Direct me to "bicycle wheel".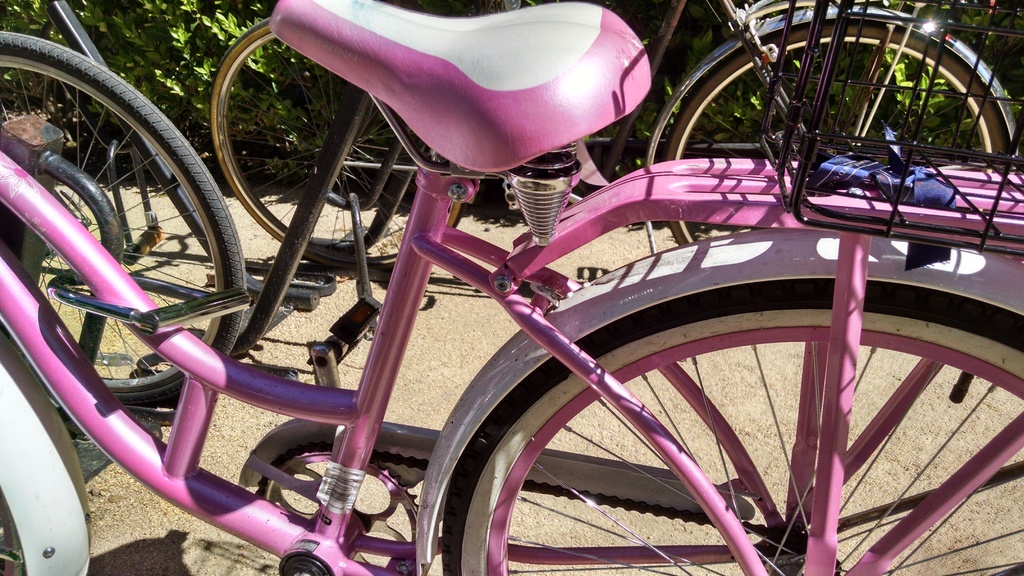
Direction: box=[439, 287, 953, 564].
